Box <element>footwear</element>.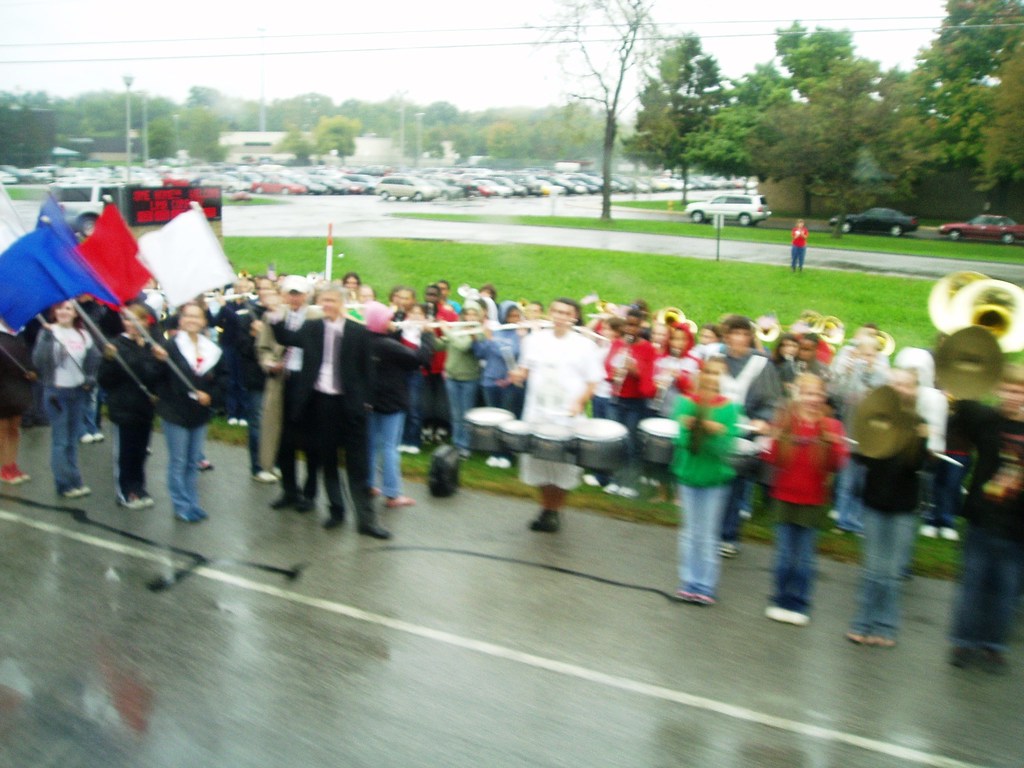
rect(540, 514, 561, 535).
